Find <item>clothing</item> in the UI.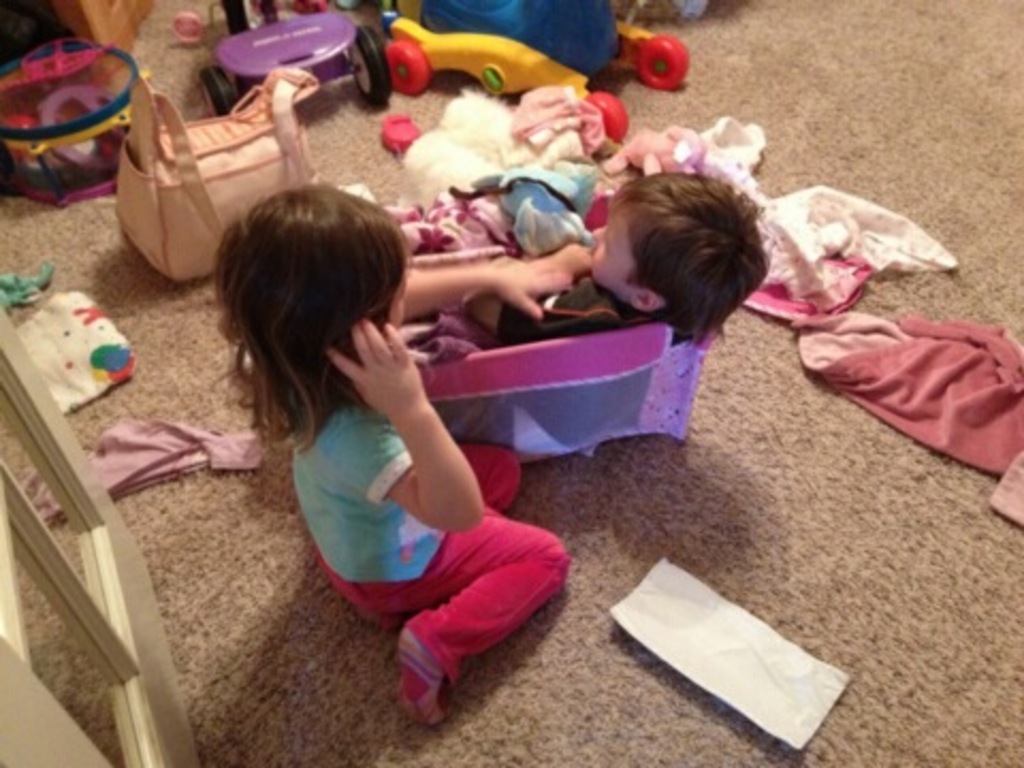
UI element at [19, 290, 151, 407].
